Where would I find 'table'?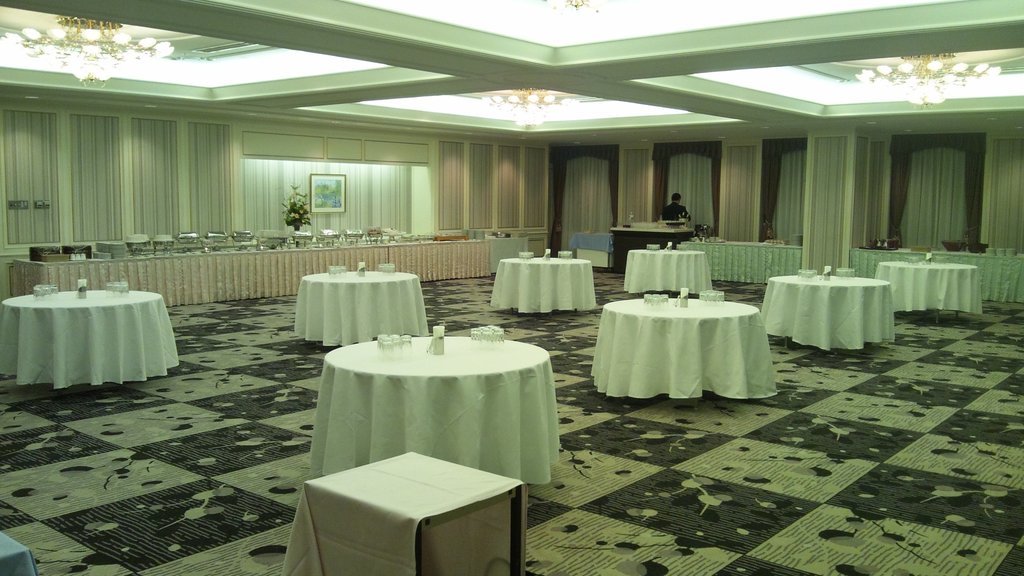
At 486,252,597,313.
